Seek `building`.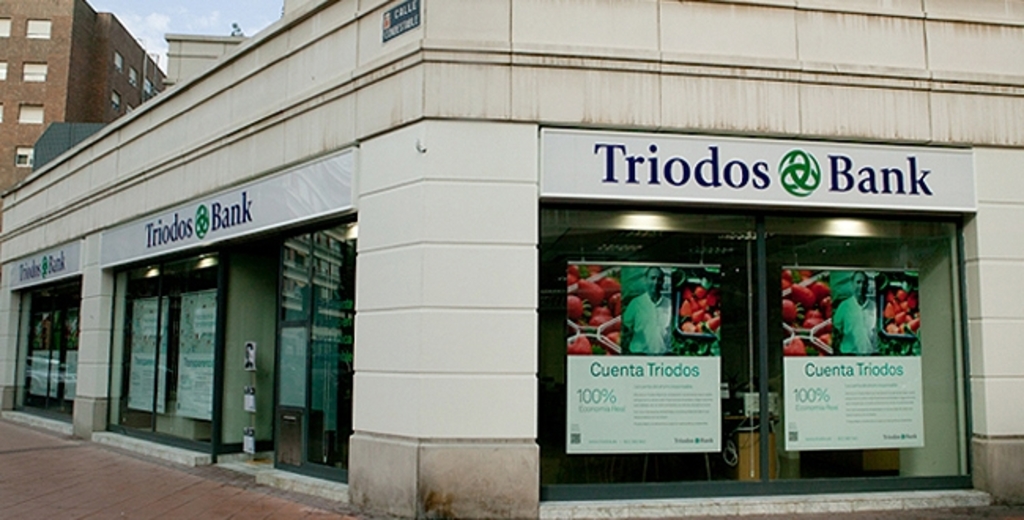
{"x1": 0, "y1": 0, "x2": 167, "y2": 194}.
